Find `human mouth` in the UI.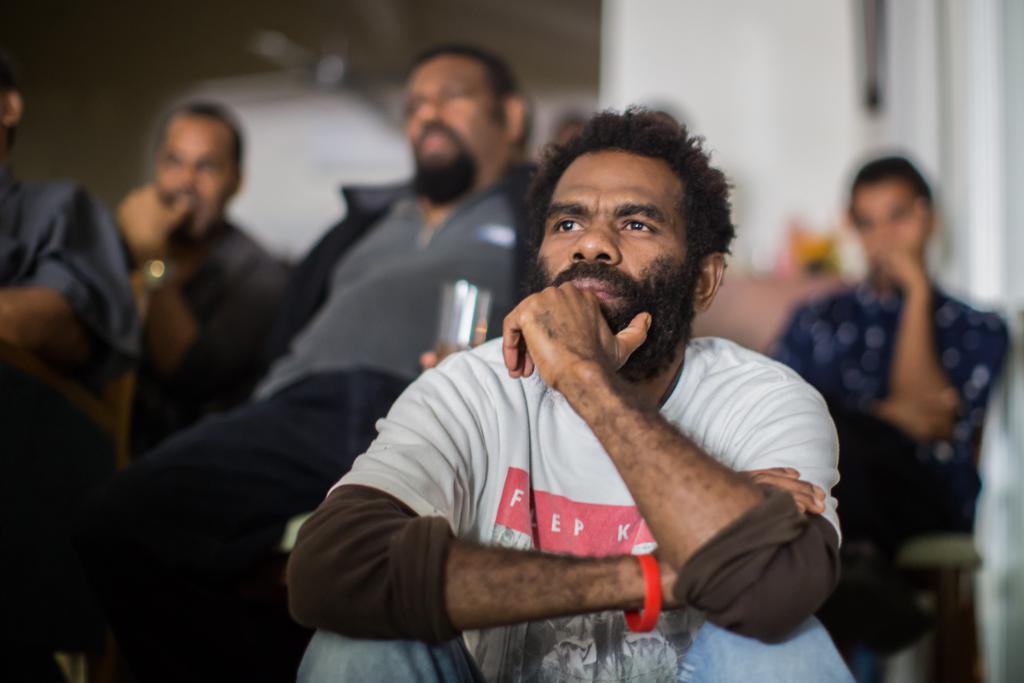
UI element at locate(564, 274, 621, 304).
